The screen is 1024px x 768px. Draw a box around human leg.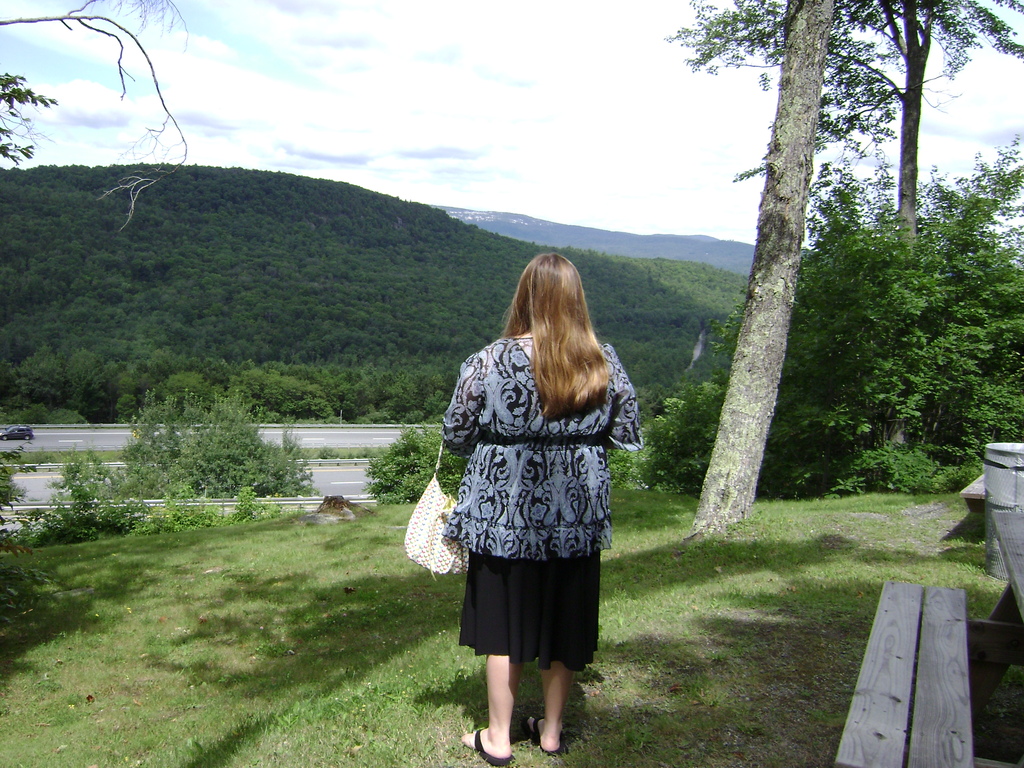
{"left": 460, "top": 655, "right": 525, "bottom": 767}.
